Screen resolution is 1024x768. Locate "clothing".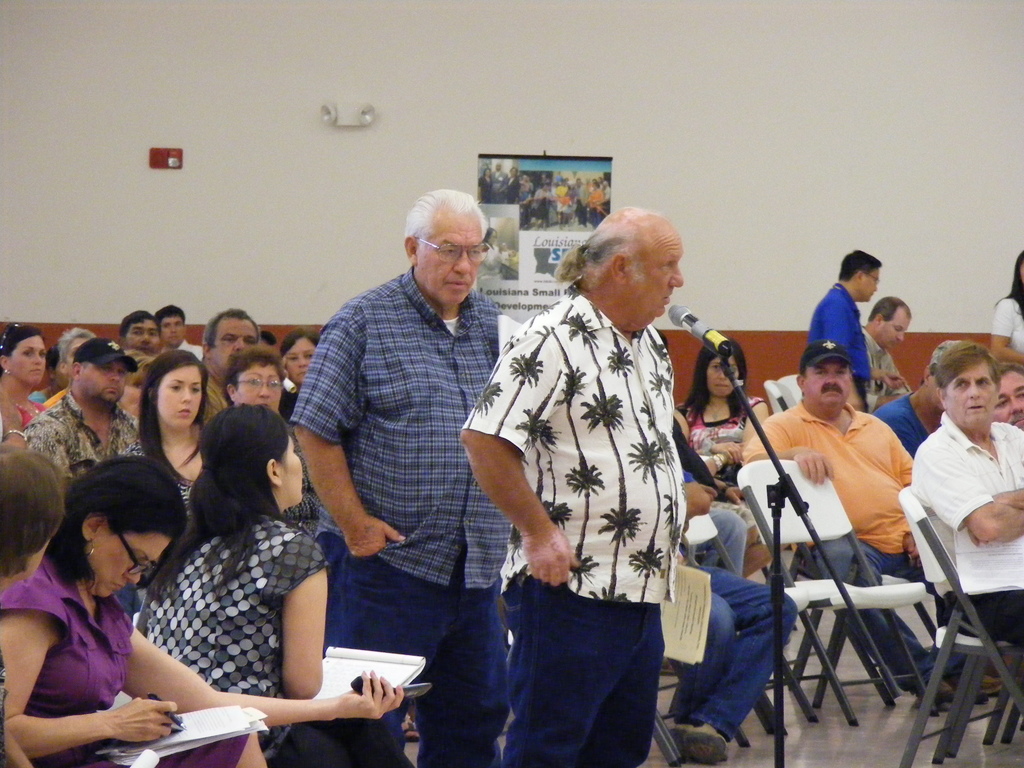
(907,390,1023,580).
